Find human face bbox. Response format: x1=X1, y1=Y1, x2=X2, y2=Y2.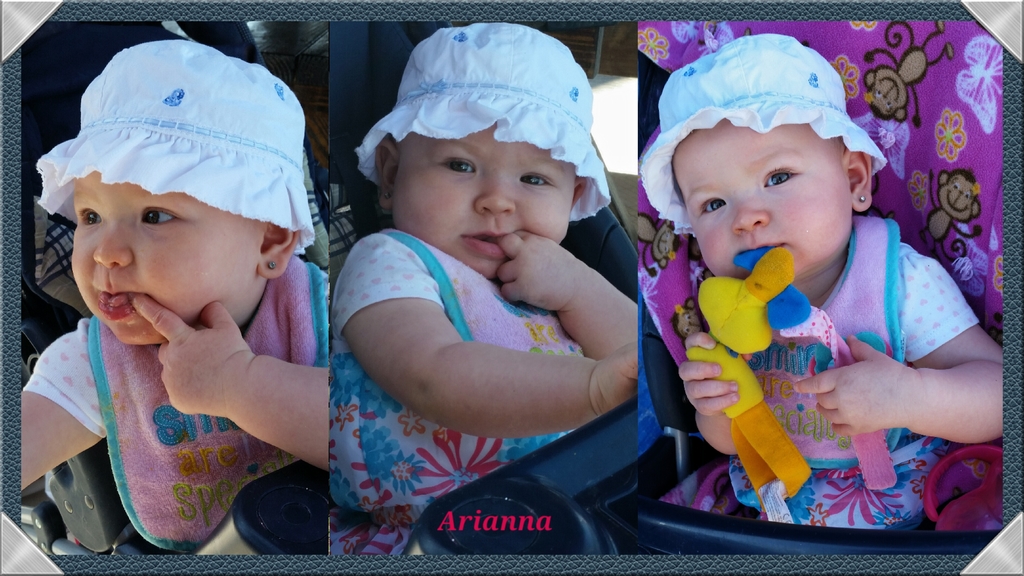
x1=70, y1=170, x2=269, y2=346.
